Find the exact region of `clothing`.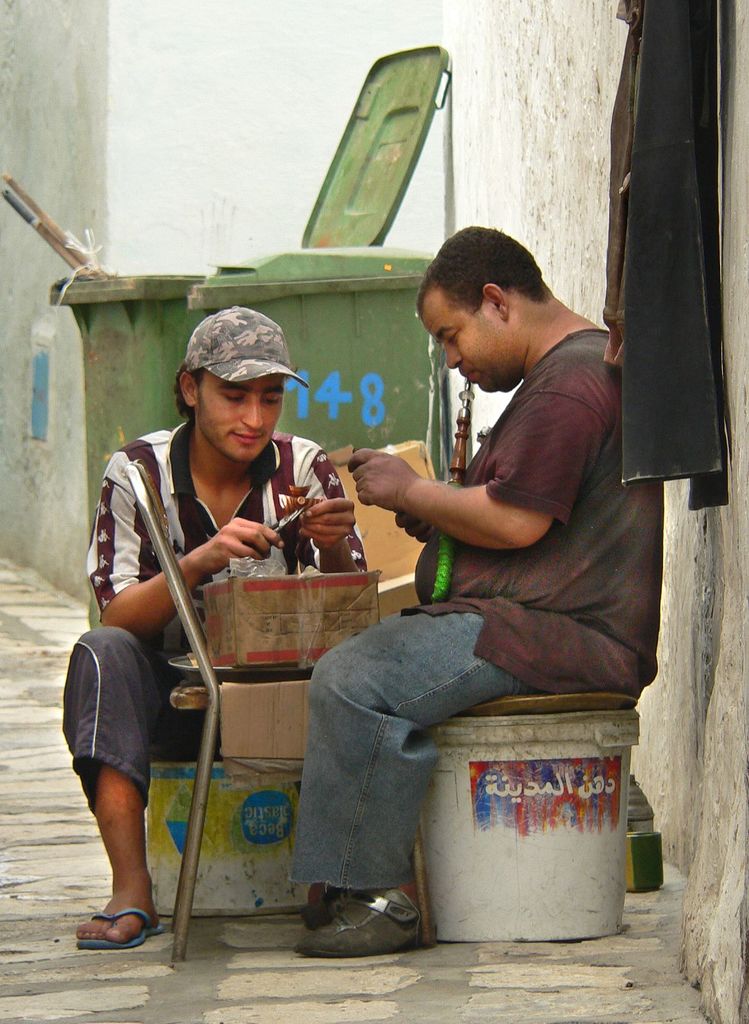
Exact region: box=[304, 329, 659, 895].
